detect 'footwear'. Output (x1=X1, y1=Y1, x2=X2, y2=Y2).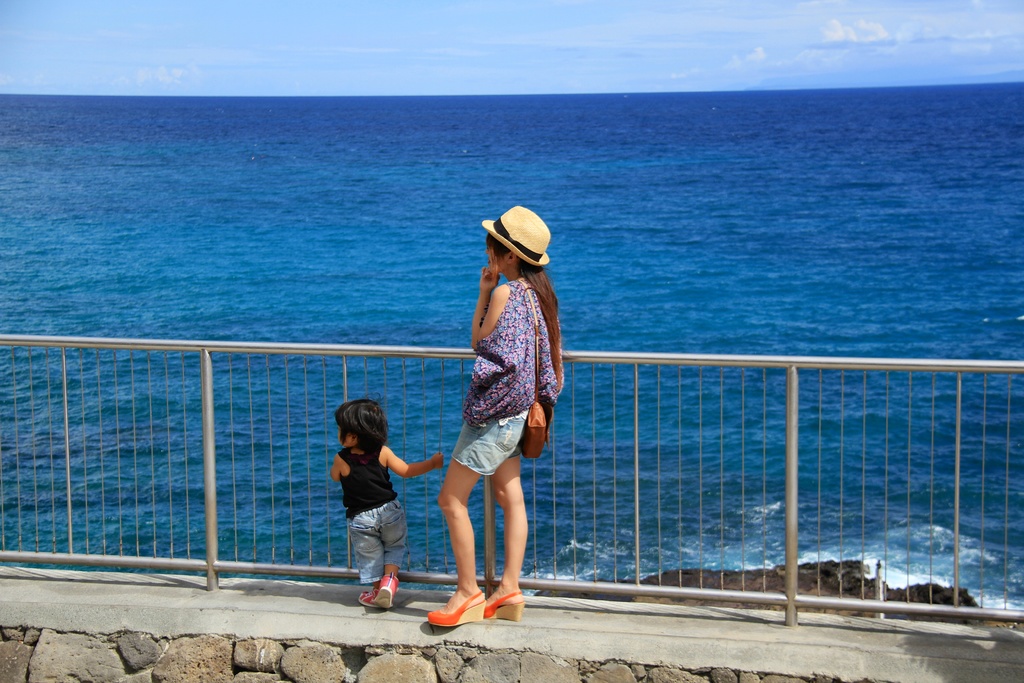
(x1=479, y1=589, x2=524, y2=625).
